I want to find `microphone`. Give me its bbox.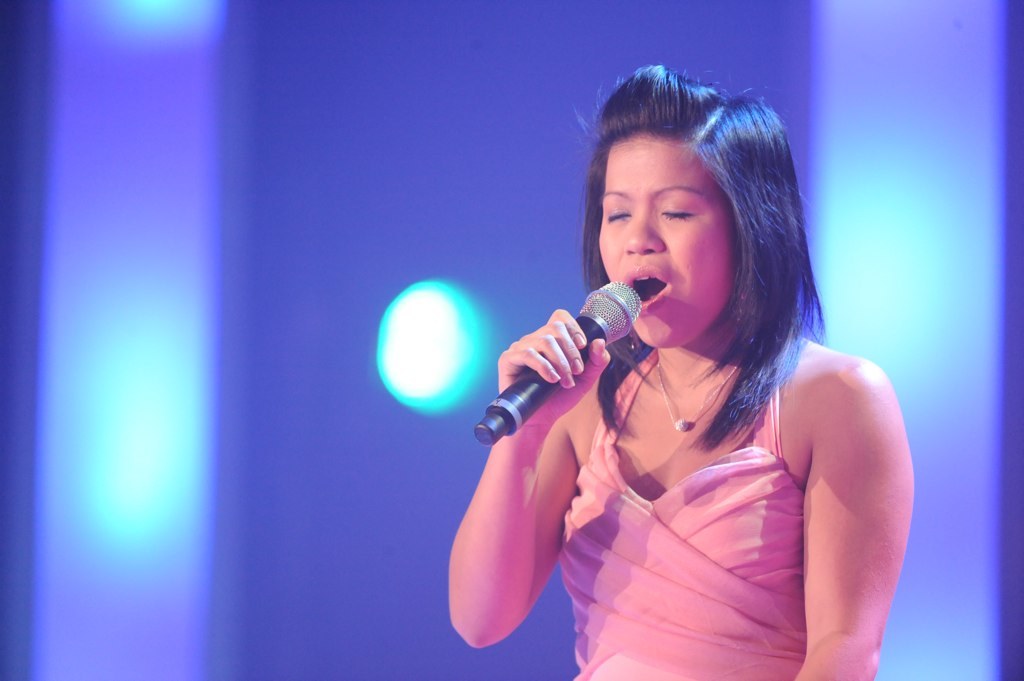
box(482, 301, 653, 448).
